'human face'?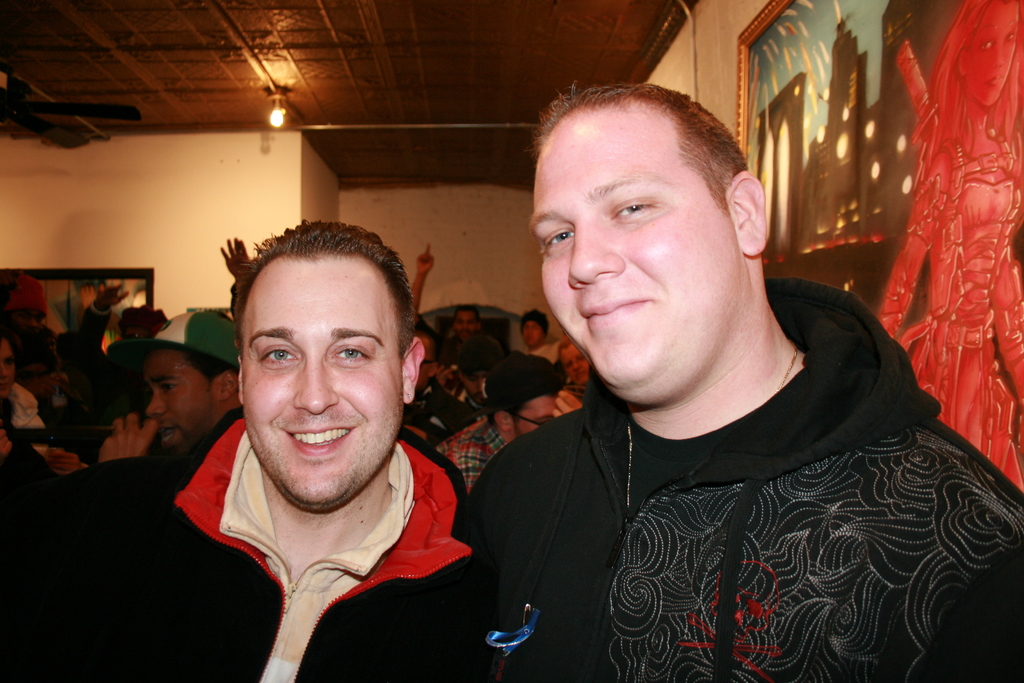
detection(527, 95, 731, 390)
